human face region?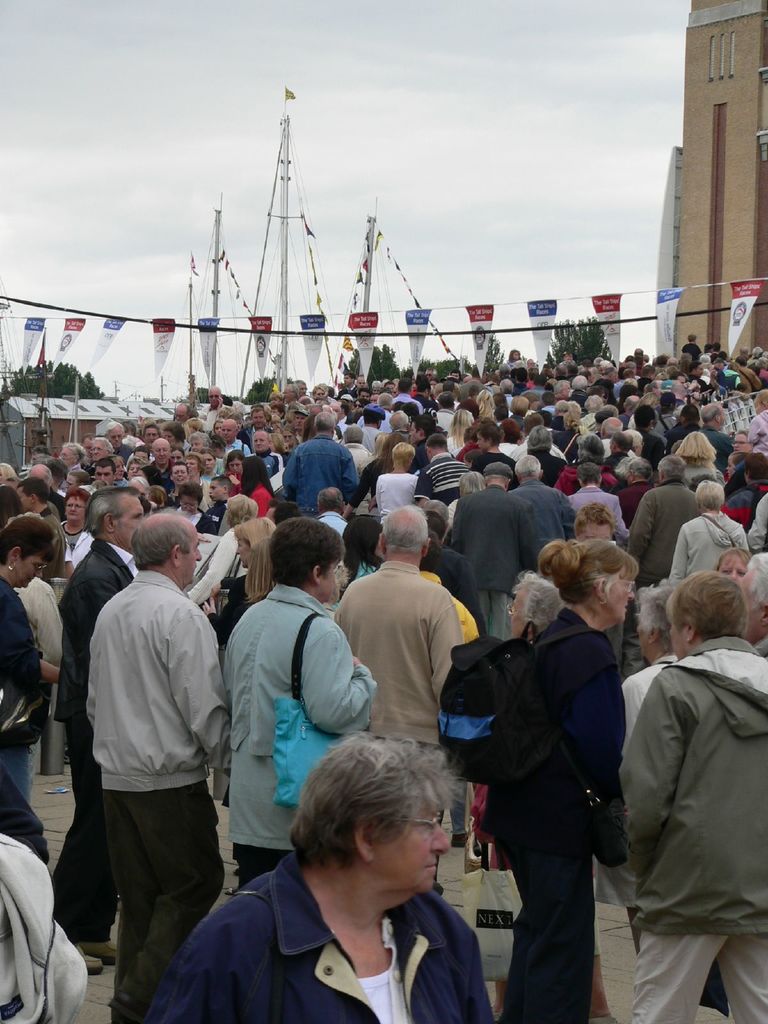
bbox=[112, 496, 147, 545]
